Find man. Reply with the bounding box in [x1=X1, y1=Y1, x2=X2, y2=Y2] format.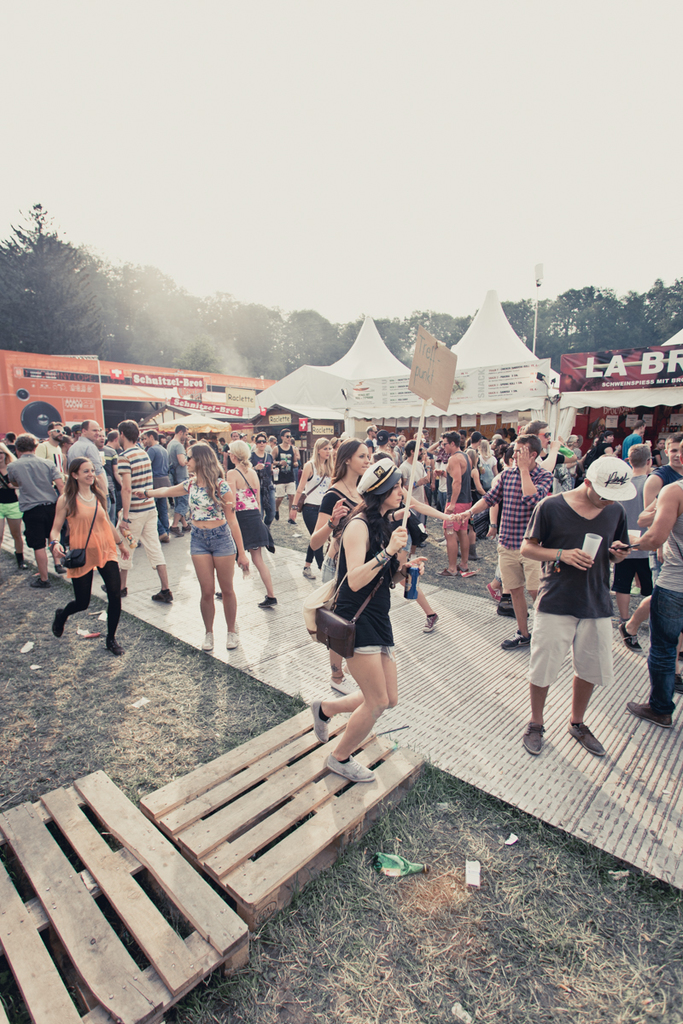
[x1=518, y1=453, x2=640, y2=759].
